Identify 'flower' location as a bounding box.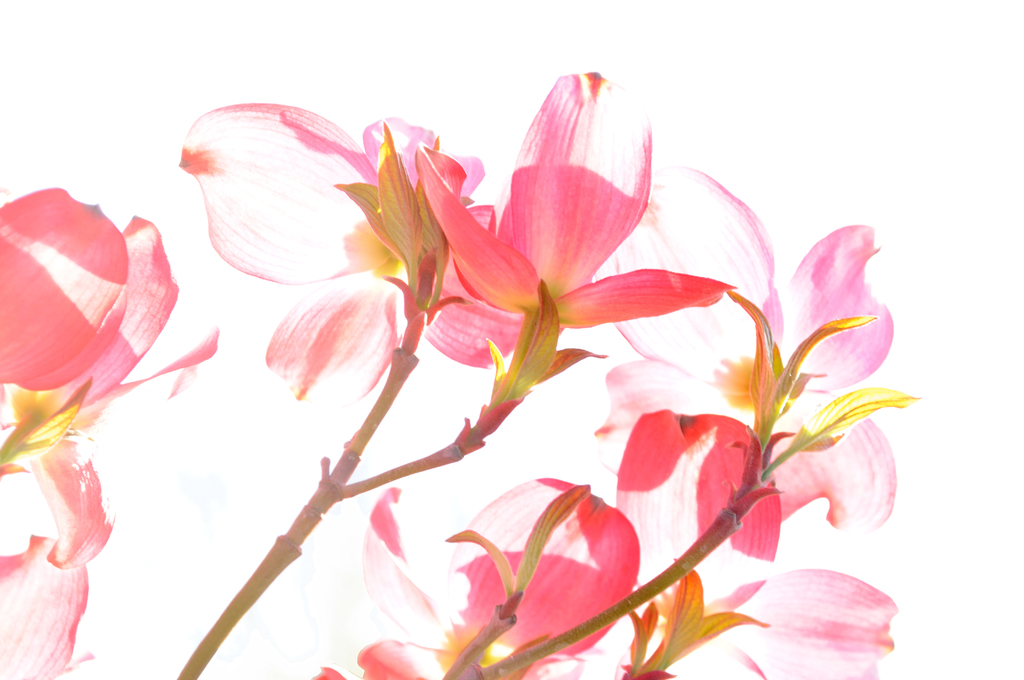
{"left": 189, "top": 89, "right": 502, "bottom": 437}.
